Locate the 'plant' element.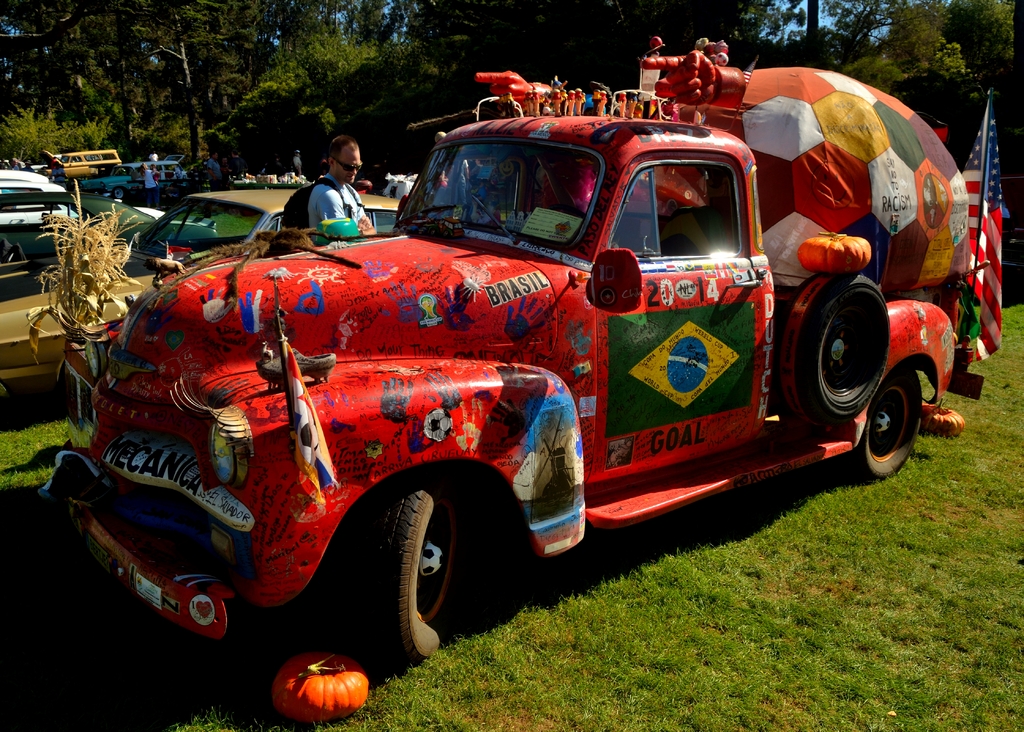
Element bbox: [left=0, top=94, right=127, bottom=174].
